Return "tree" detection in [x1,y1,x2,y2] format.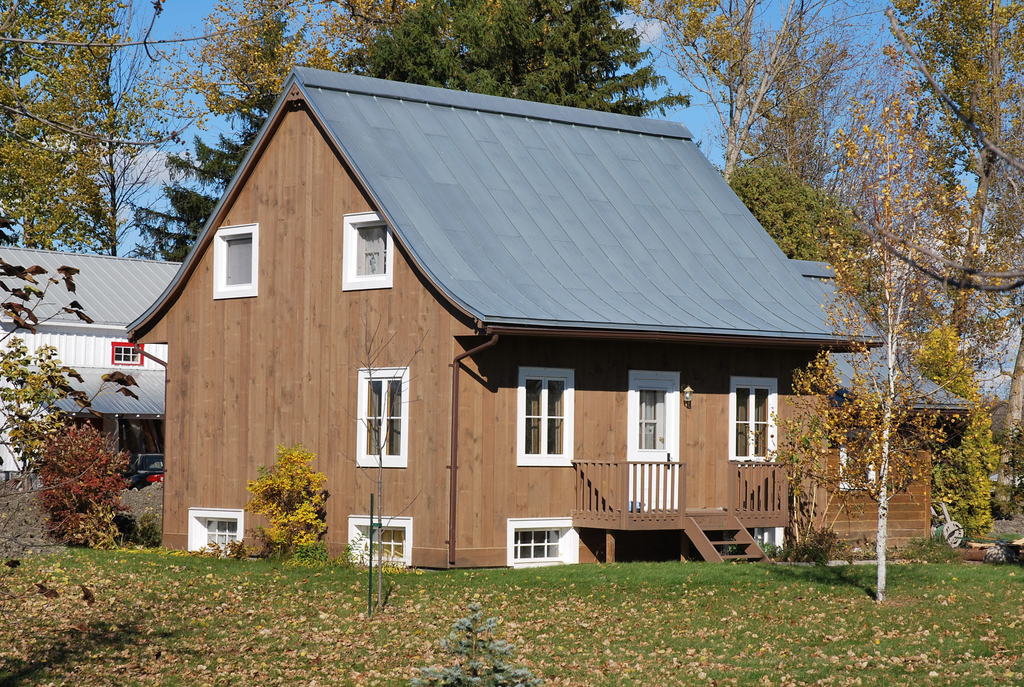
[135,0,312,272].
